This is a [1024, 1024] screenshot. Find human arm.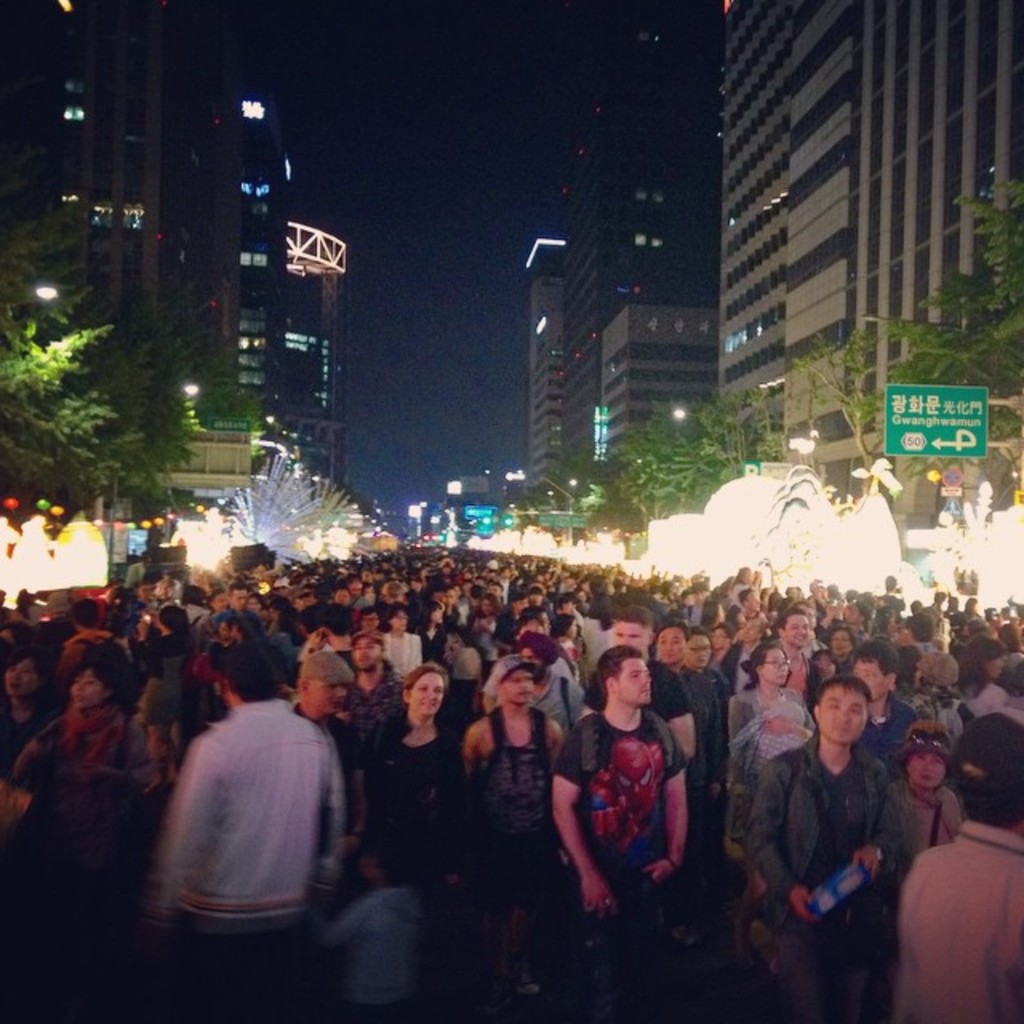
Bounding box: bbox=[458, 714, 477, 762].
